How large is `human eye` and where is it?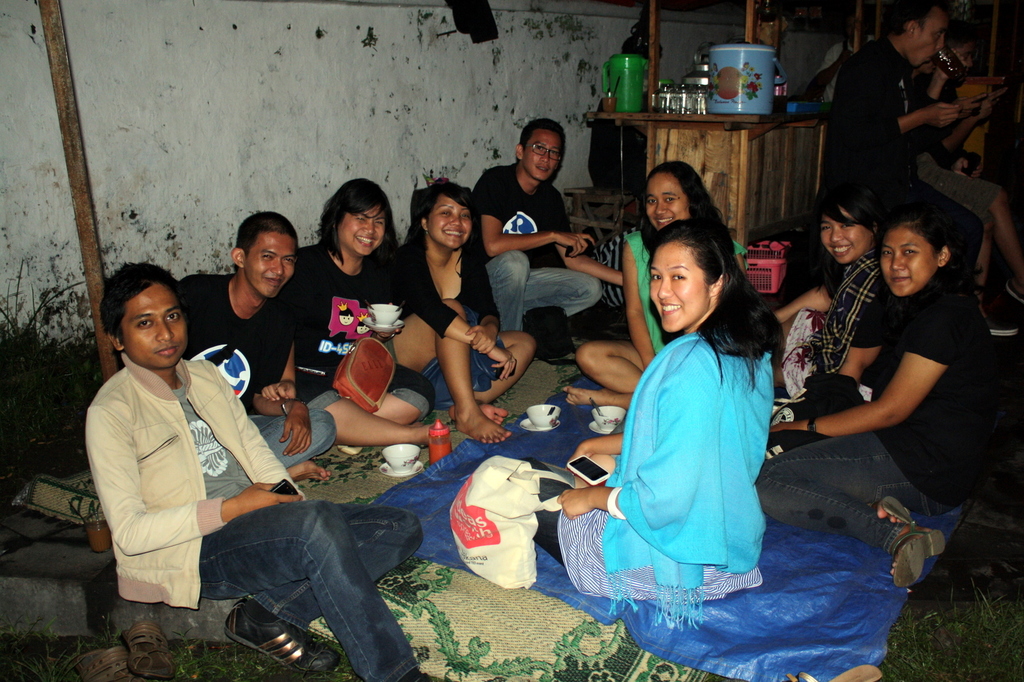
Bounding box: box(900, 245, 917, 256).
